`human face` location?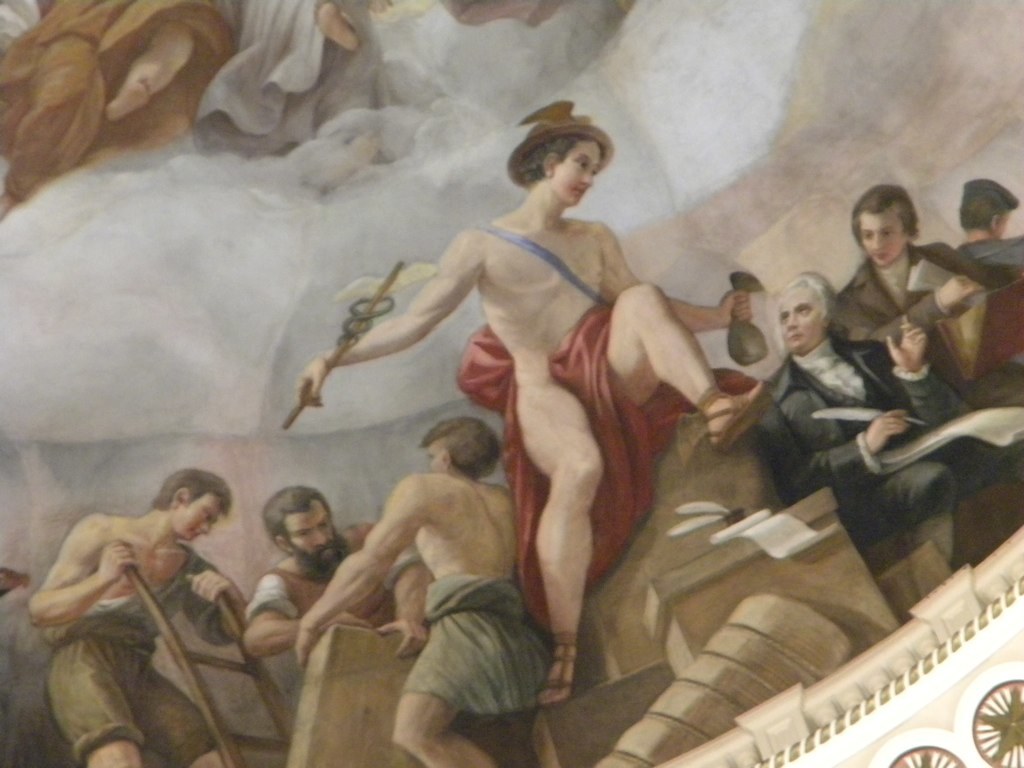
box=[557, 141, 605, 206]
